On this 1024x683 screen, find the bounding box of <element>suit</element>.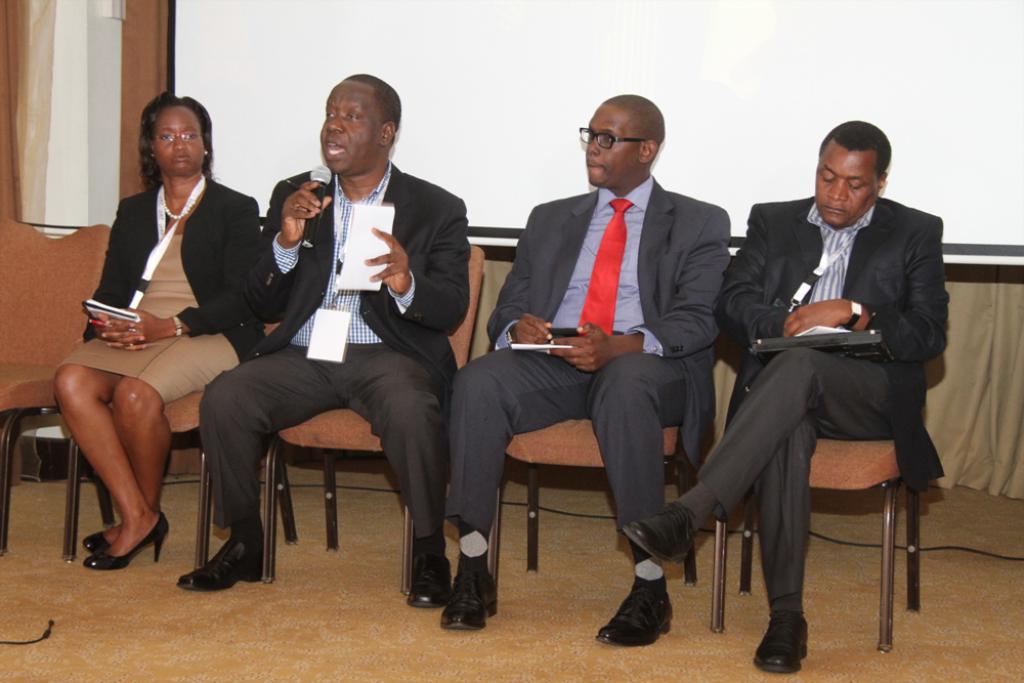
Bounding box: crop(186, 160, 470, 606).
